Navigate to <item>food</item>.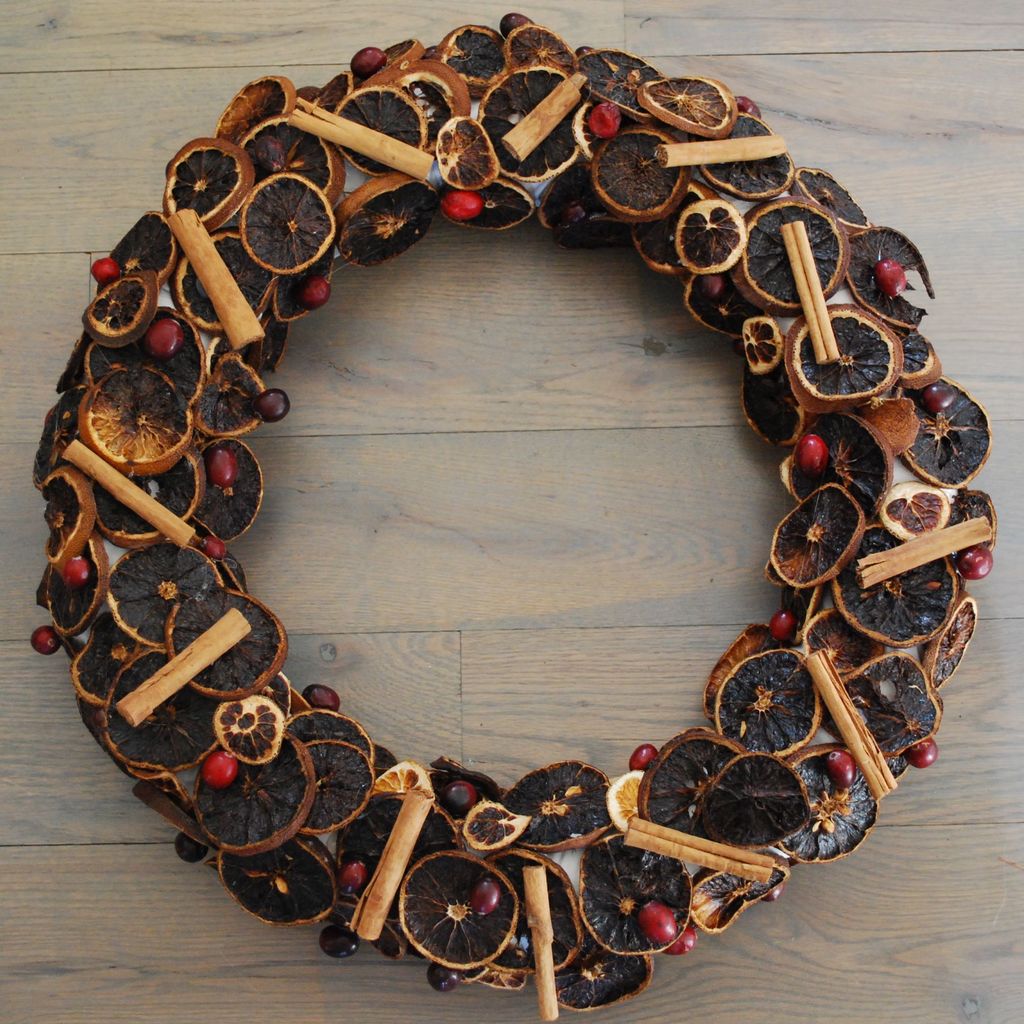
Navigation target: bbox=[240, 177, 329, 267].
